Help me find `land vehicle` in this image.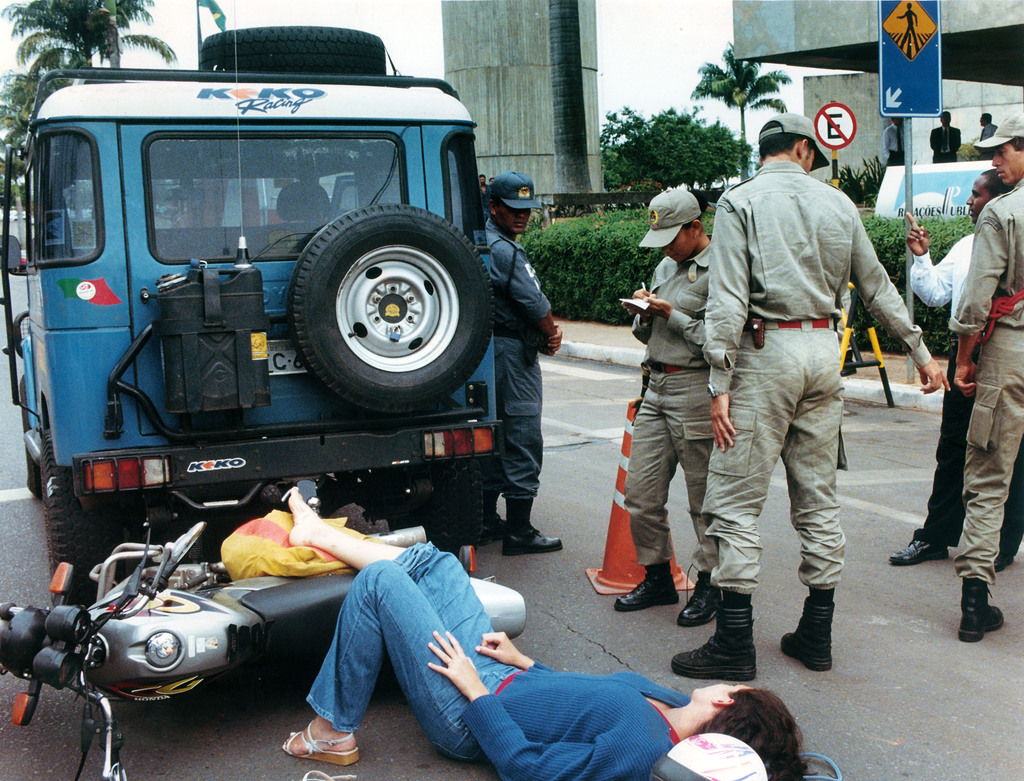
Found it: bbox(0, 0, 504, 605).
